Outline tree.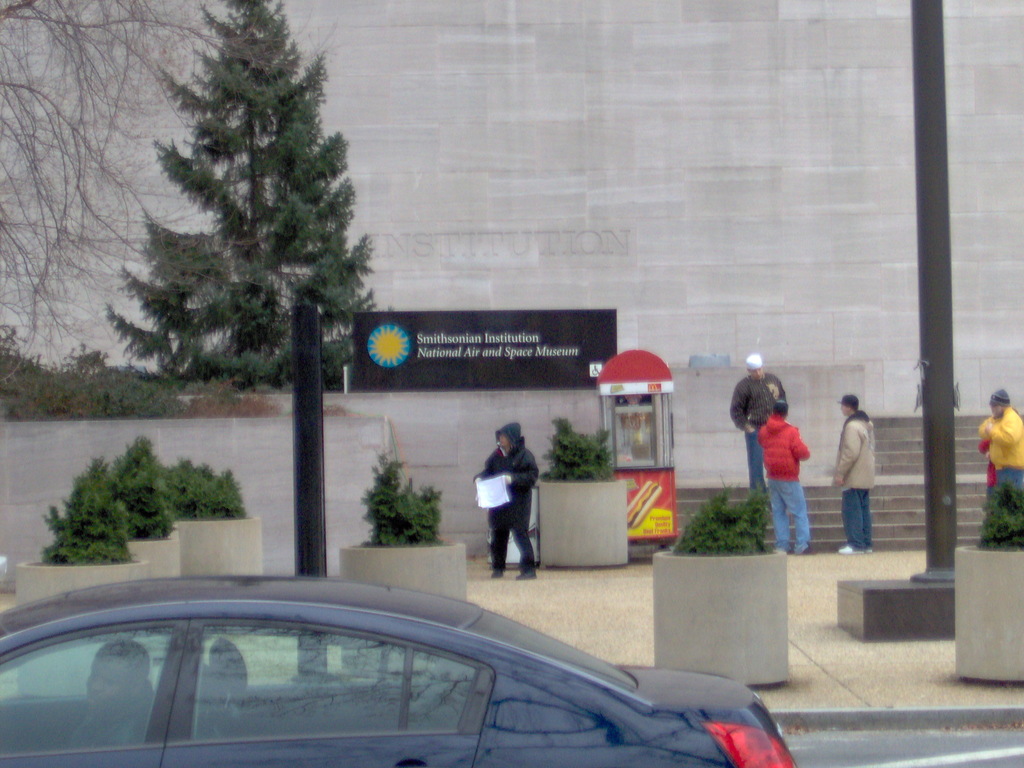
Outline: [left=103, top=10, right=372, bottom=464].
